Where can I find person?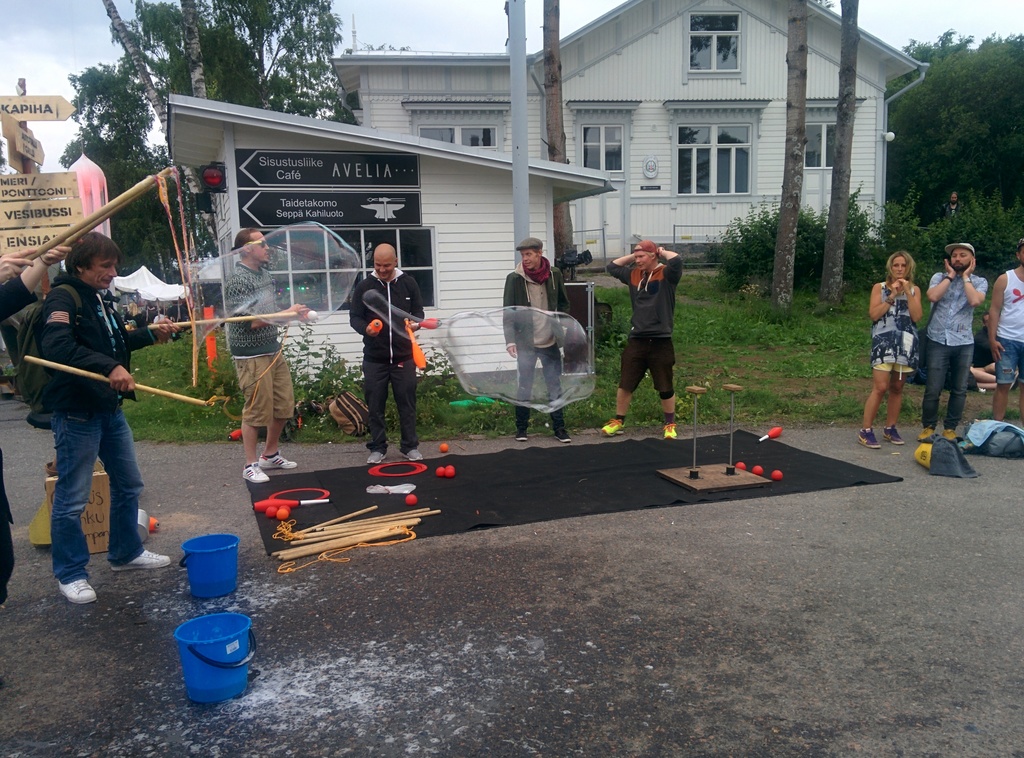
You can find it at l=2, t=300, r=35, b=367.
